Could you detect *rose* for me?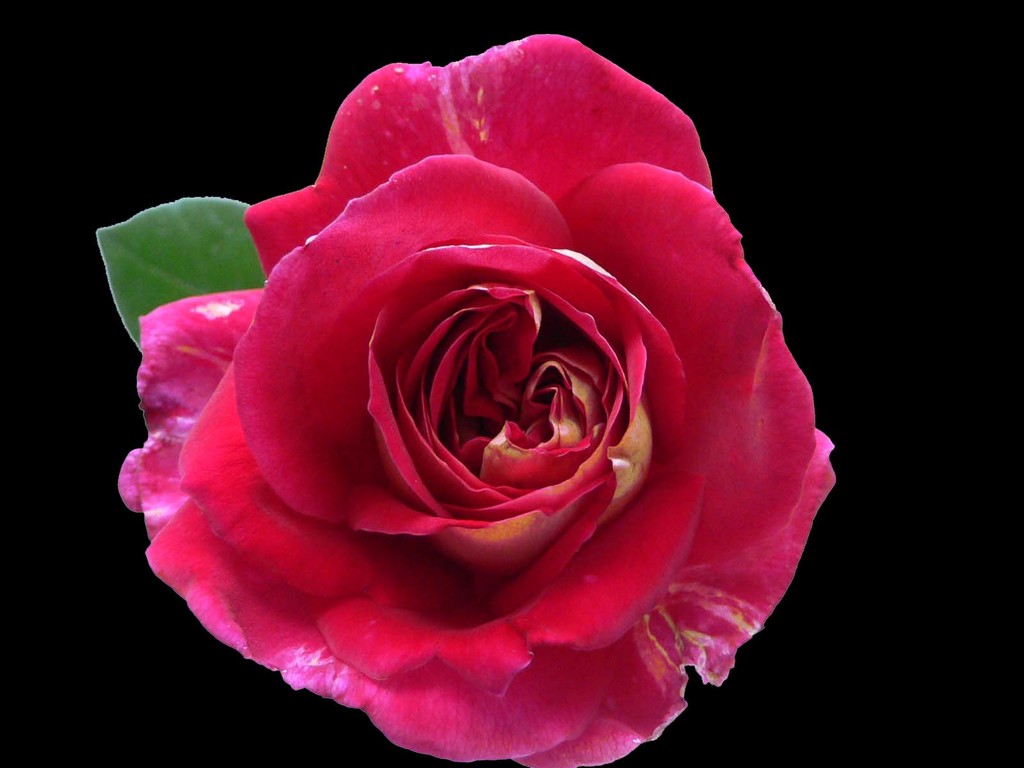
Detection result: {"x1": 118, "y1": 32, "x2": 840, "y2": 767}.
